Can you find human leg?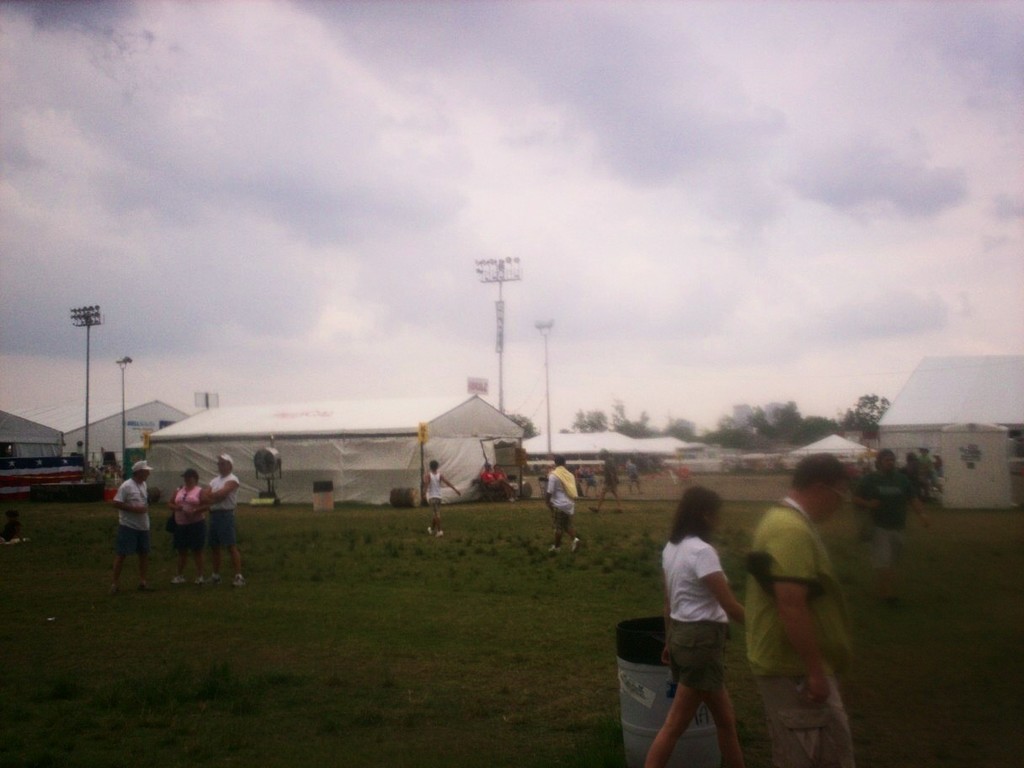
Yes, bounding box: 223/507/247/589.
